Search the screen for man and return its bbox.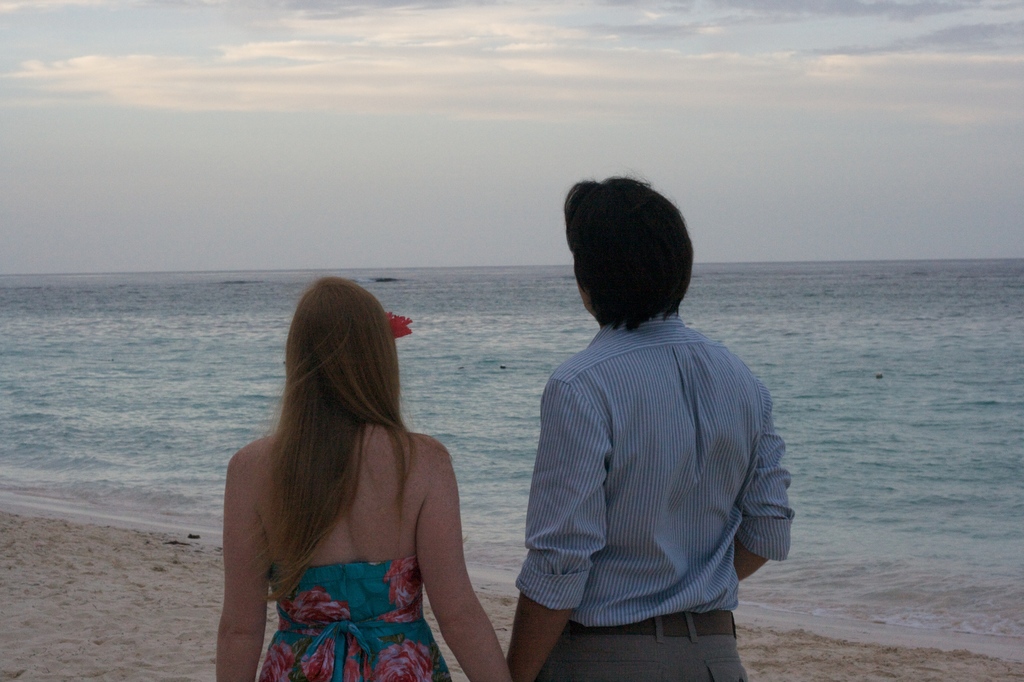
Found: [504, 183, 796, 654].
